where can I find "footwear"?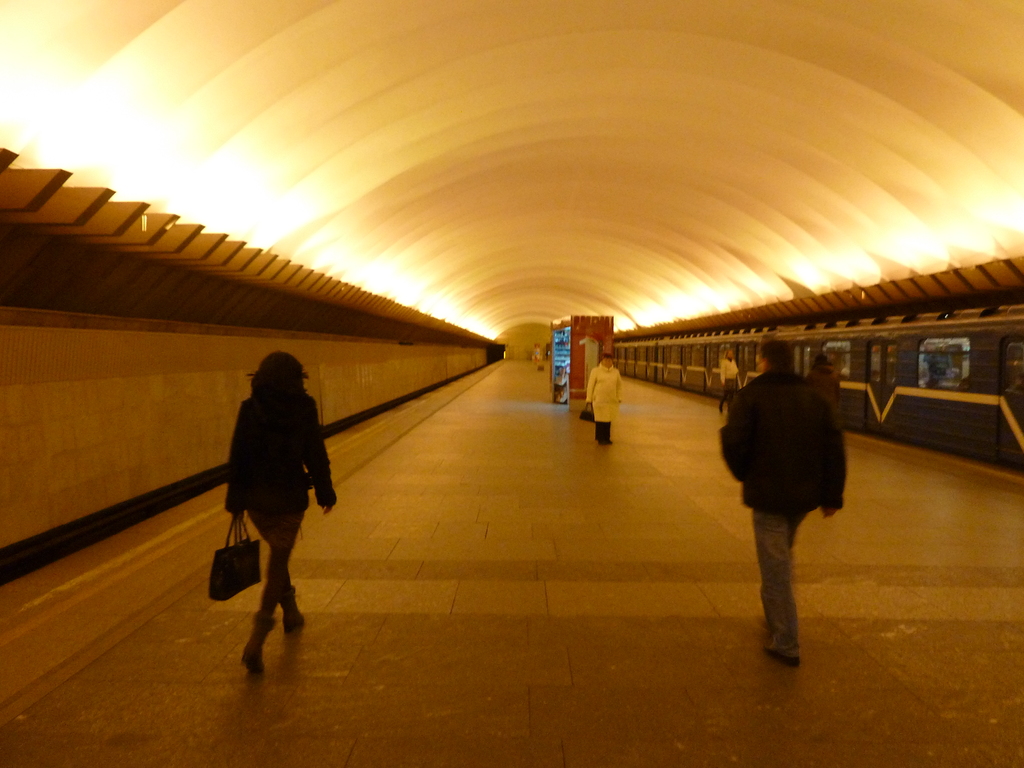
You can find it at select_region(767, 648, 797, 664).
